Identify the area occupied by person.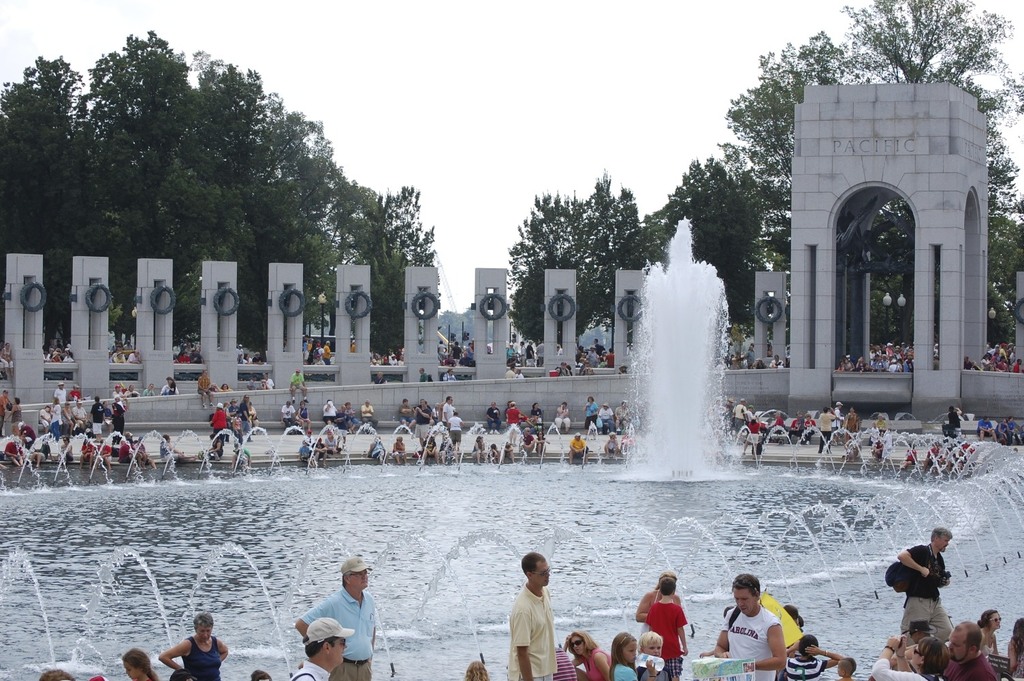
Area: box=[869, 433, 886, 456].
